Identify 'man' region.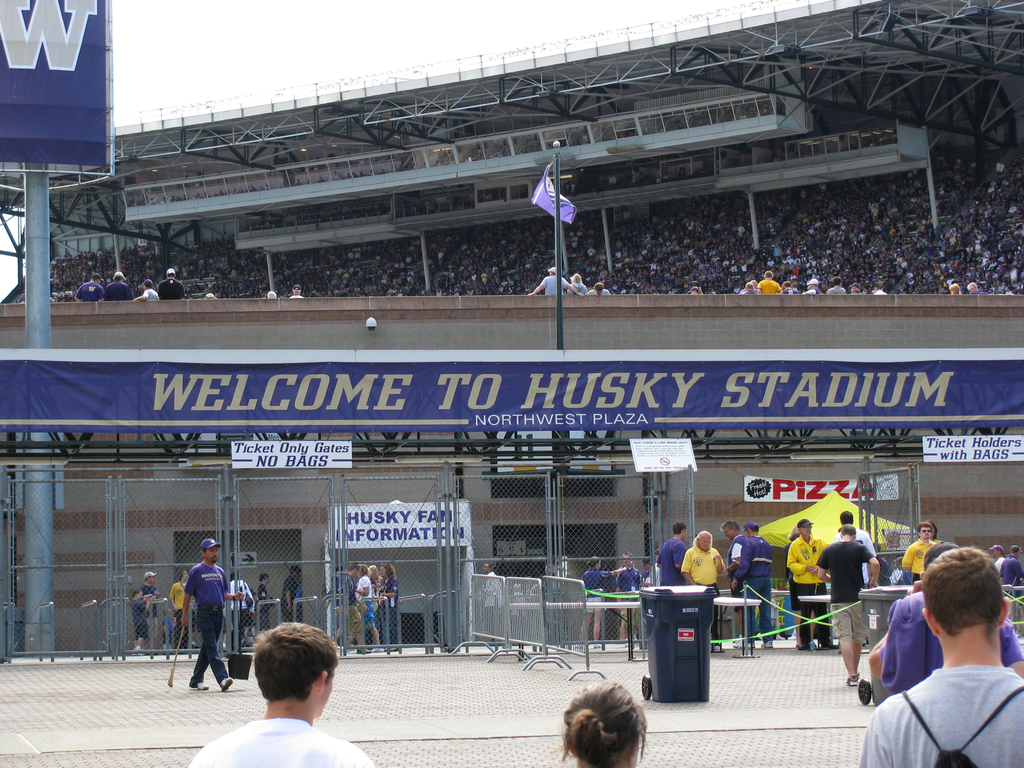
Region: (255, 573, 278, 633).
